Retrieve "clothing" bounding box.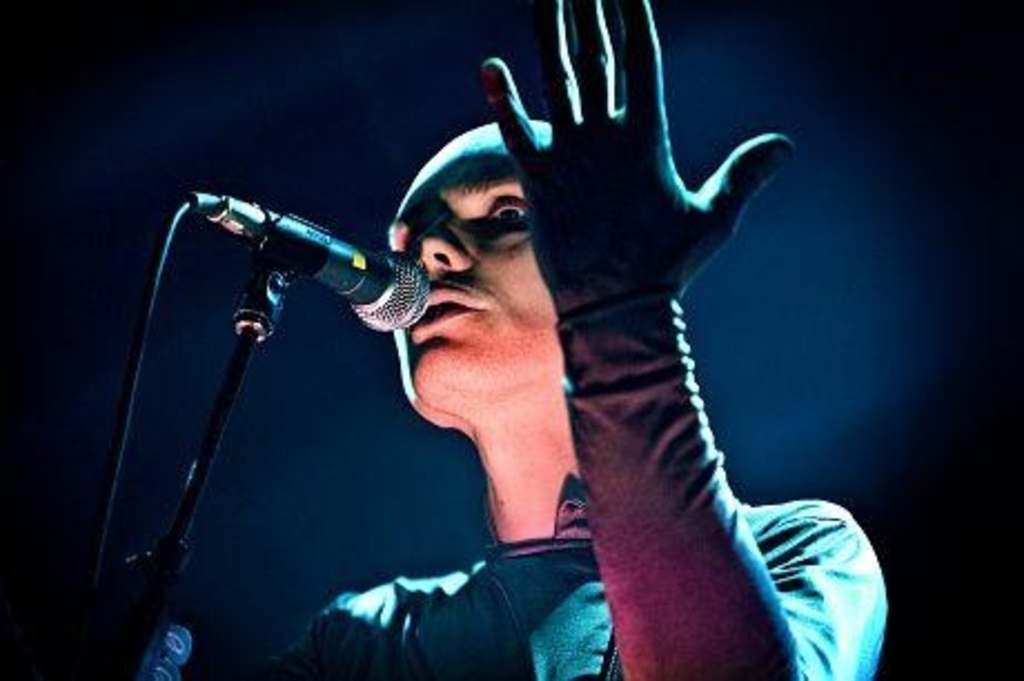
Bounding box: 298,296,890,679.
